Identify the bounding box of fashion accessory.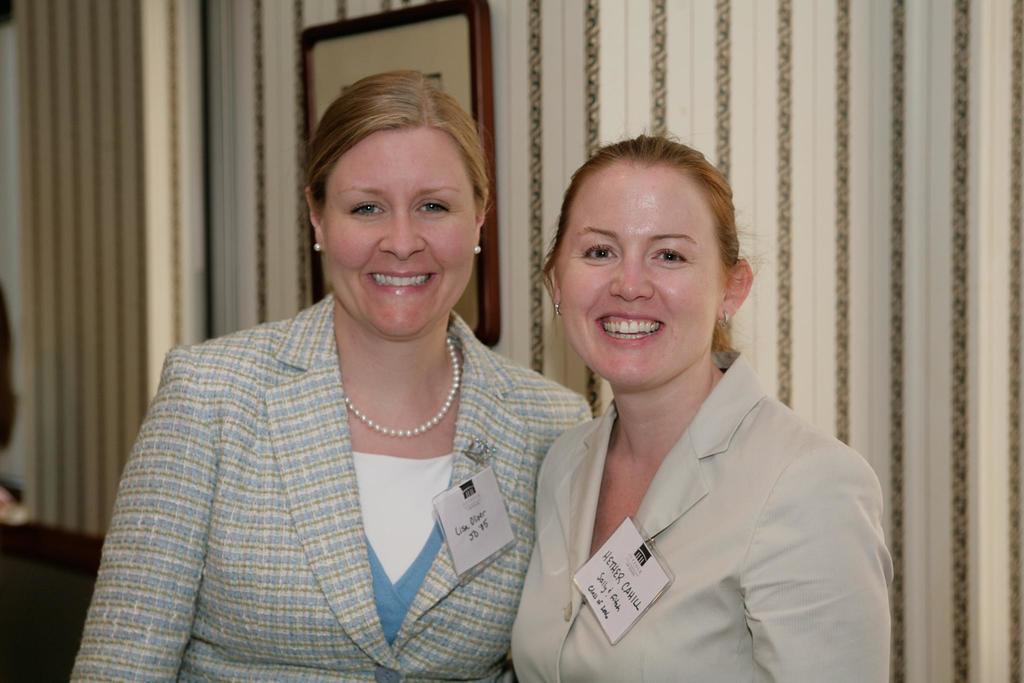
310,242,324,253.
